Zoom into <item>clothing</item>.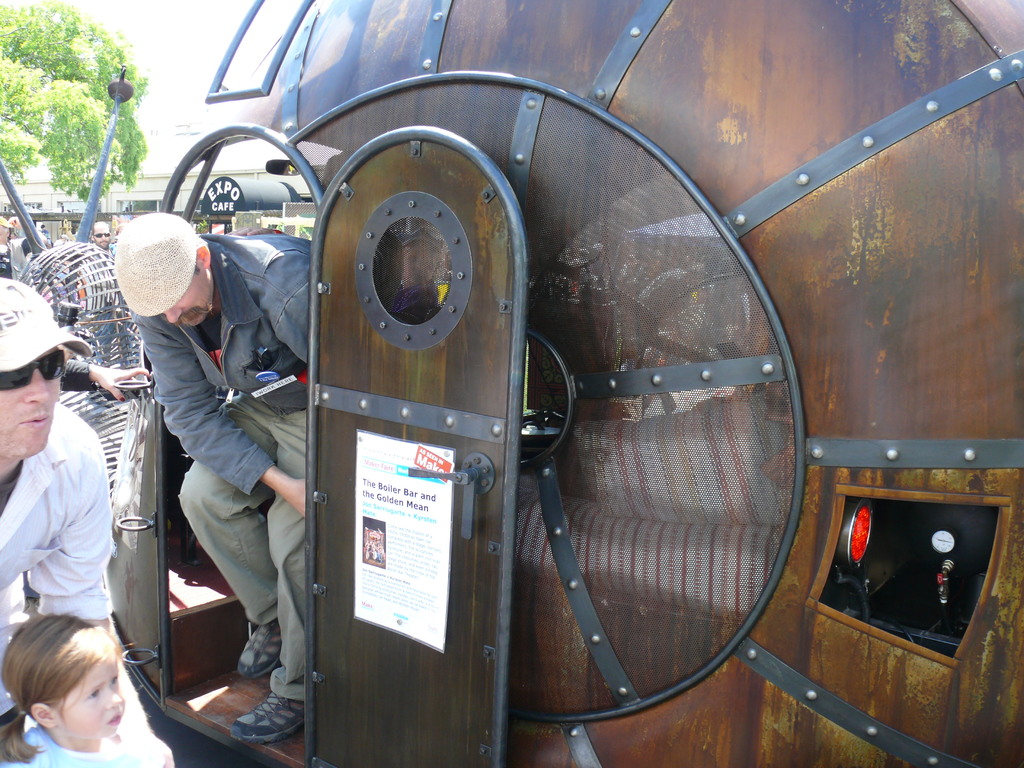
Zoom target: x1=0, y1=723, x2=170, y2=767.
